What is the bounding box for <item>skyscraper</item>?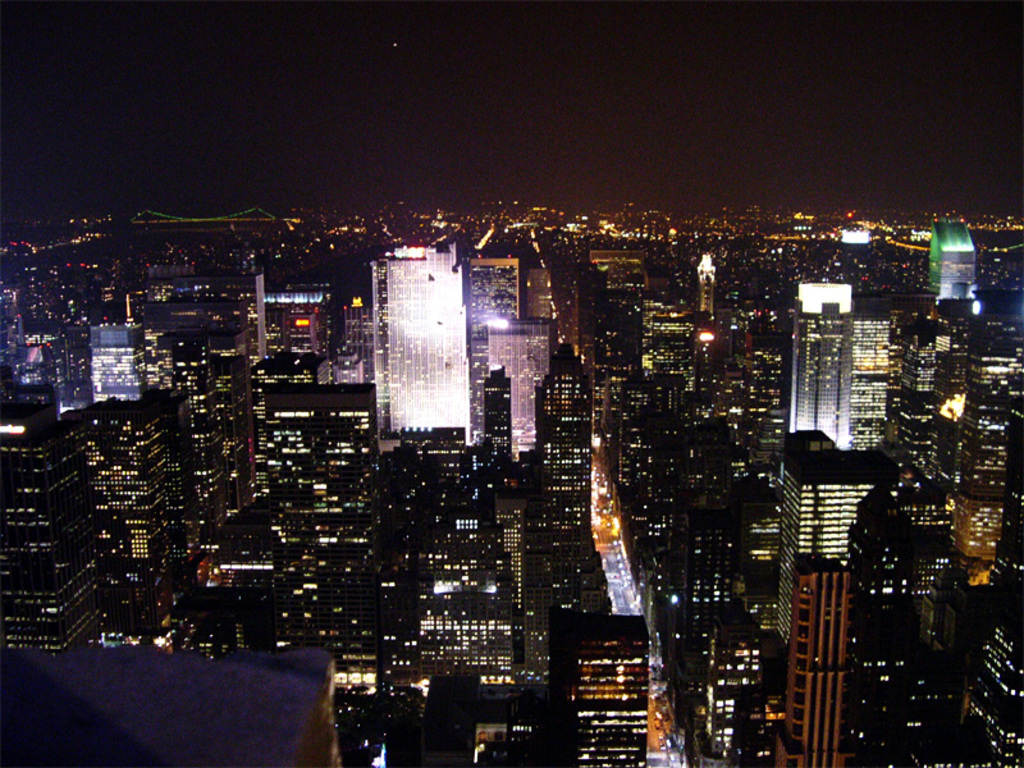
l=778, t=556, r=854, b=767.
